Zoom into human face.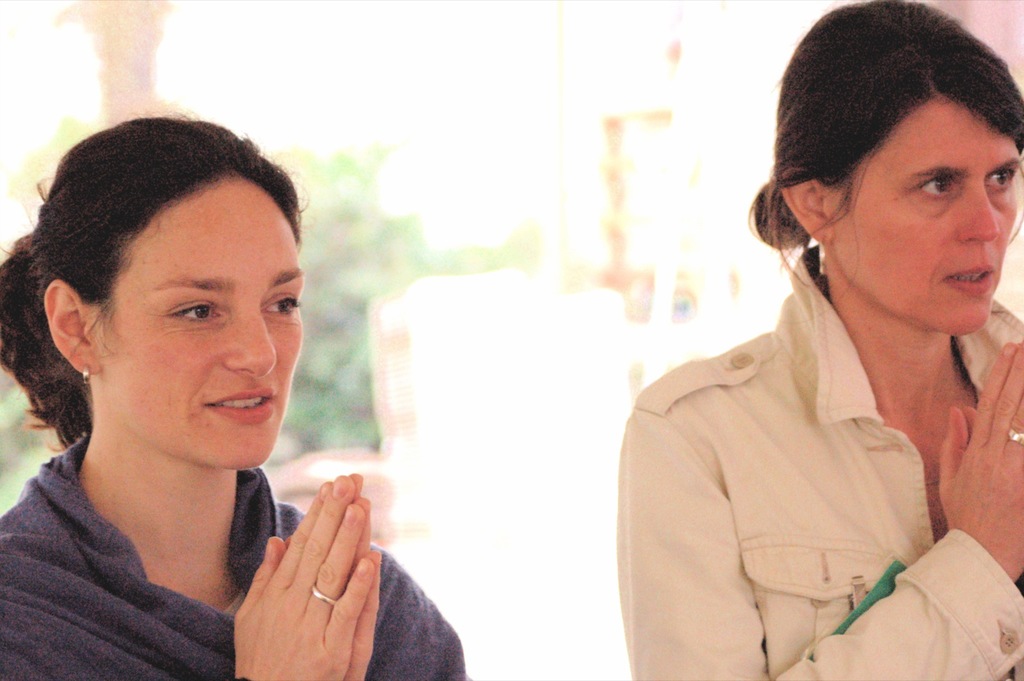
Zoom target: crop(99, 172, 301, 466).
